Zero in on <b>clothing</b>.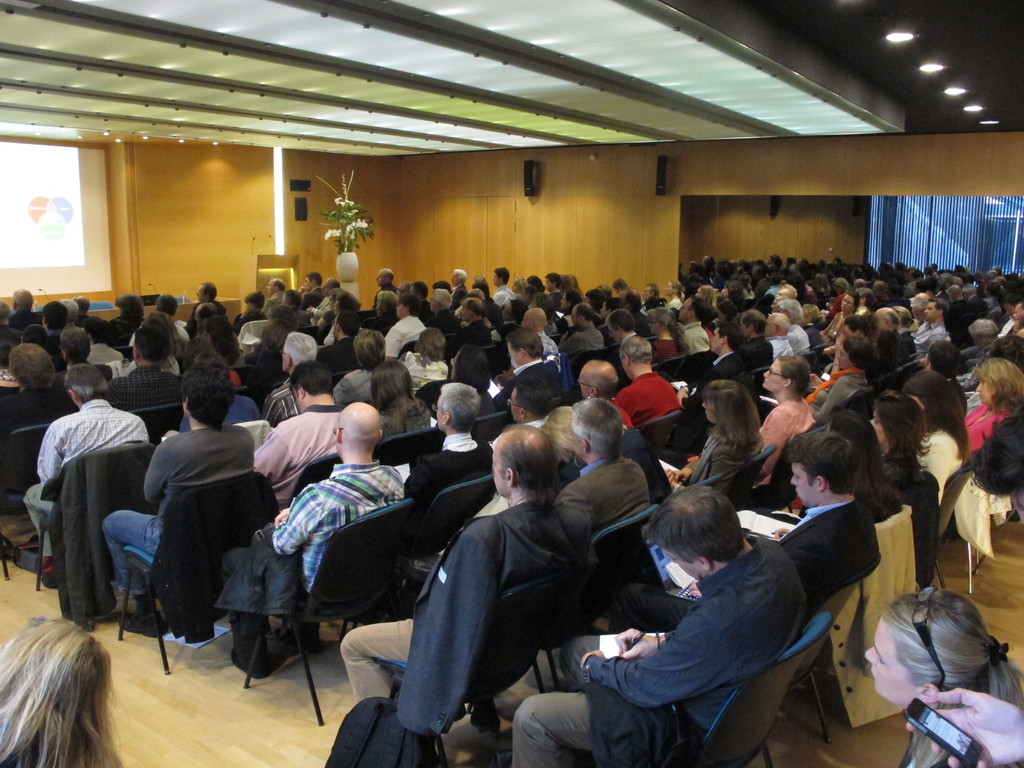
Zeroed in: BBox(188, 300, 224, 332).
